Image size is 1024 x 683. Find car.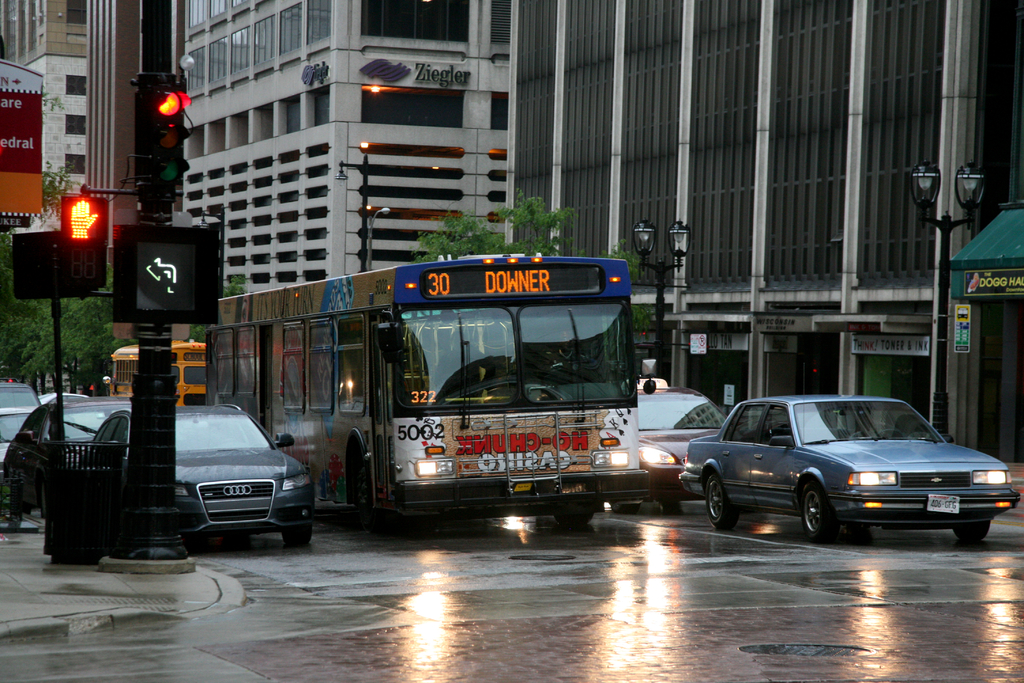
Rect(42, 390, 94, 404).
